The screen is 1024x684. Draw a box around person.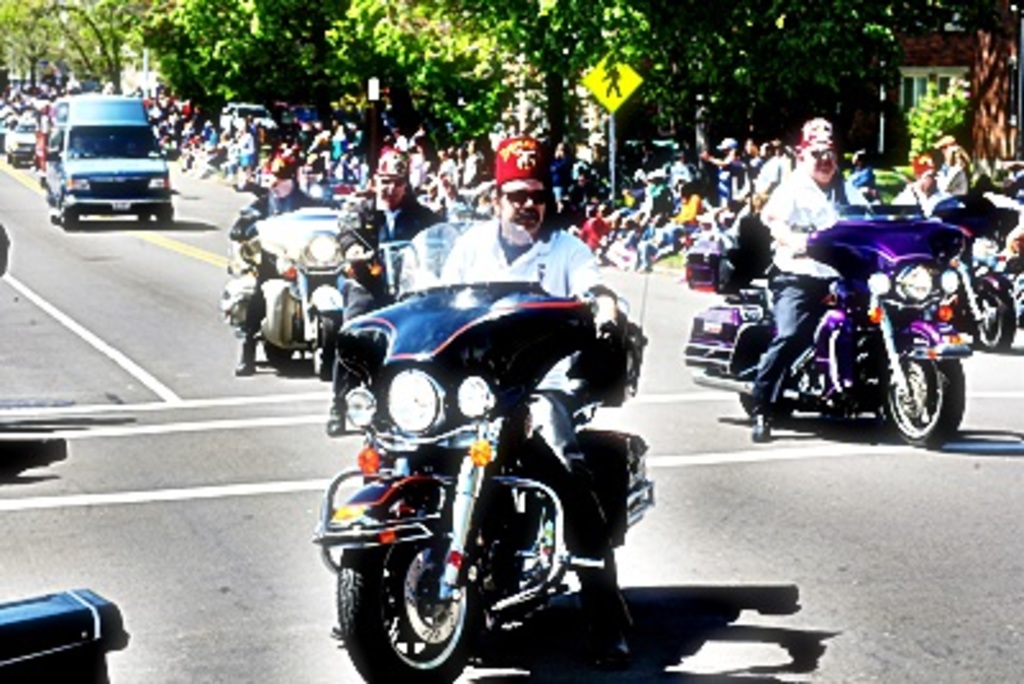
[left=760, top=113, right=865, bottom=348].
